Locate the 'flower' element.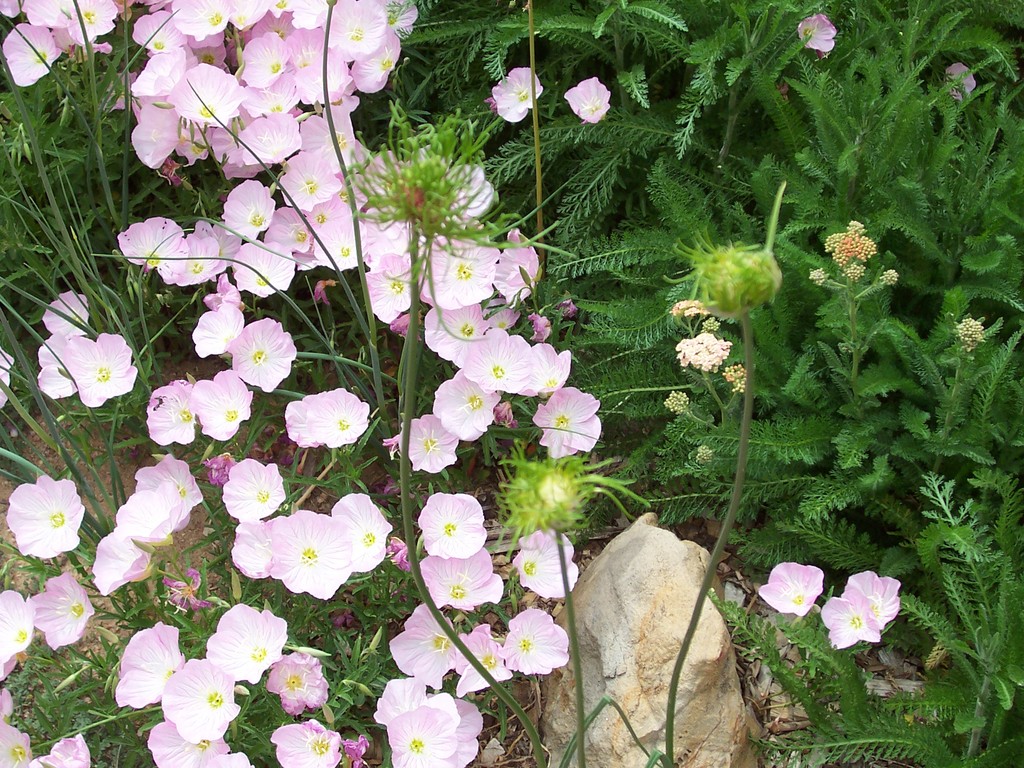
Element bbox: locate(795, 12, 852, 53).
